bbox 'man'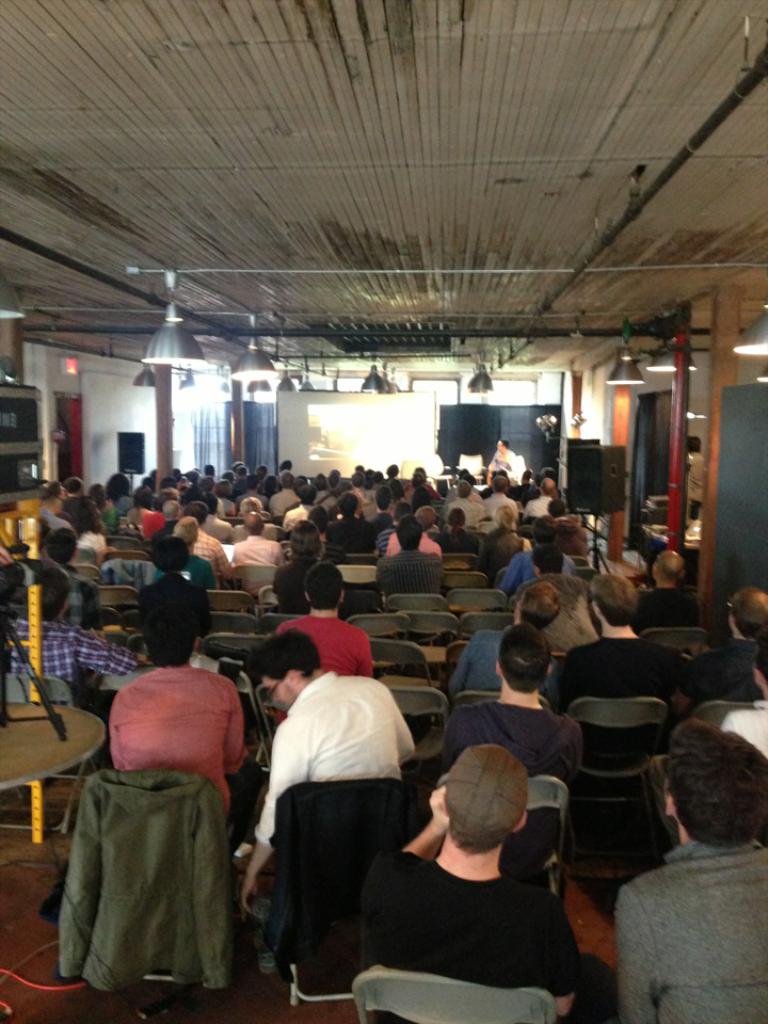
514/537/599/656
